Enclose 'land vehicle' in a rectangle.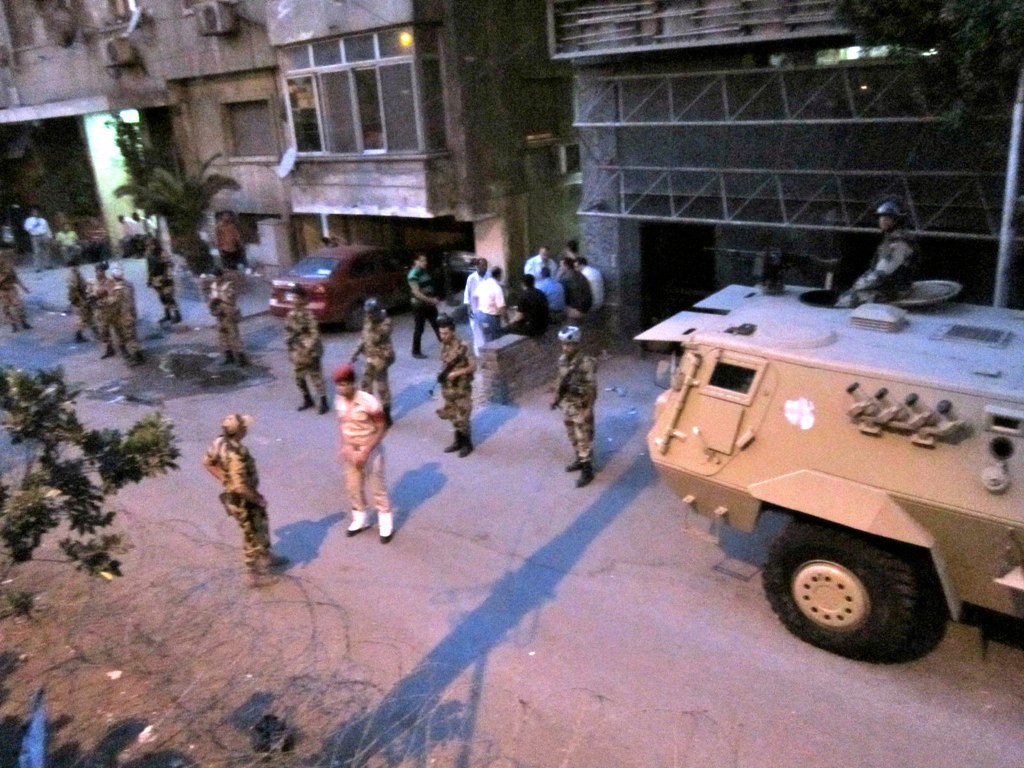
685:269:1020:674.
